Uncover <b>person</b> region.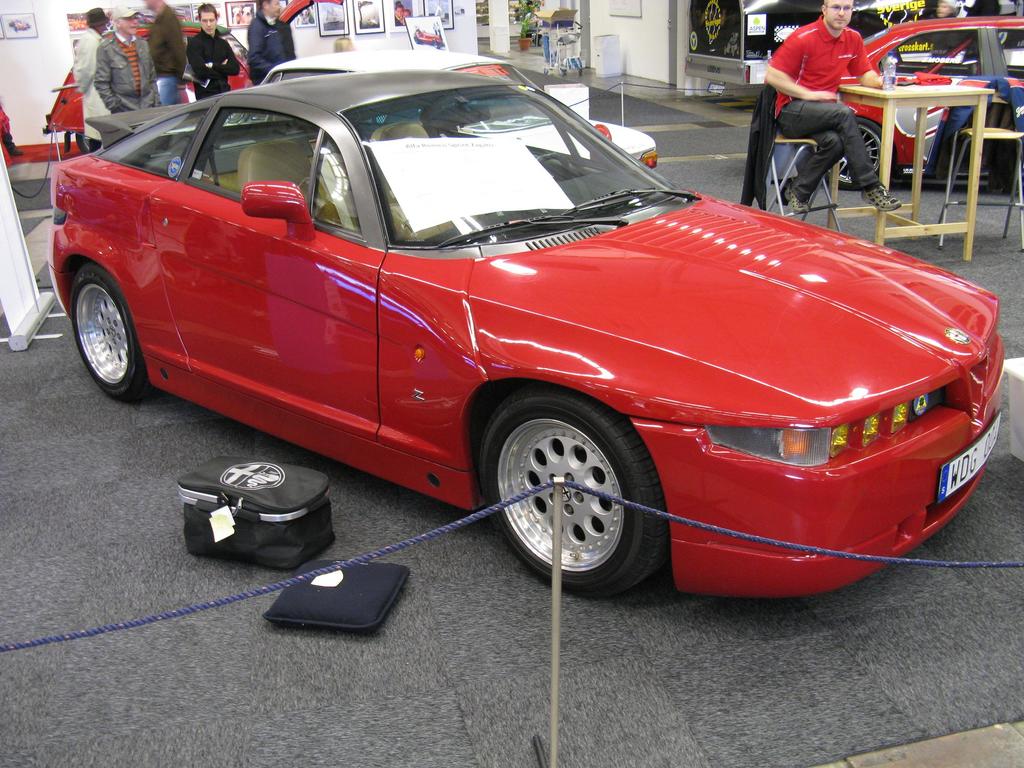
Uncovered: left=144, top=0, right=185, bottom=103.
